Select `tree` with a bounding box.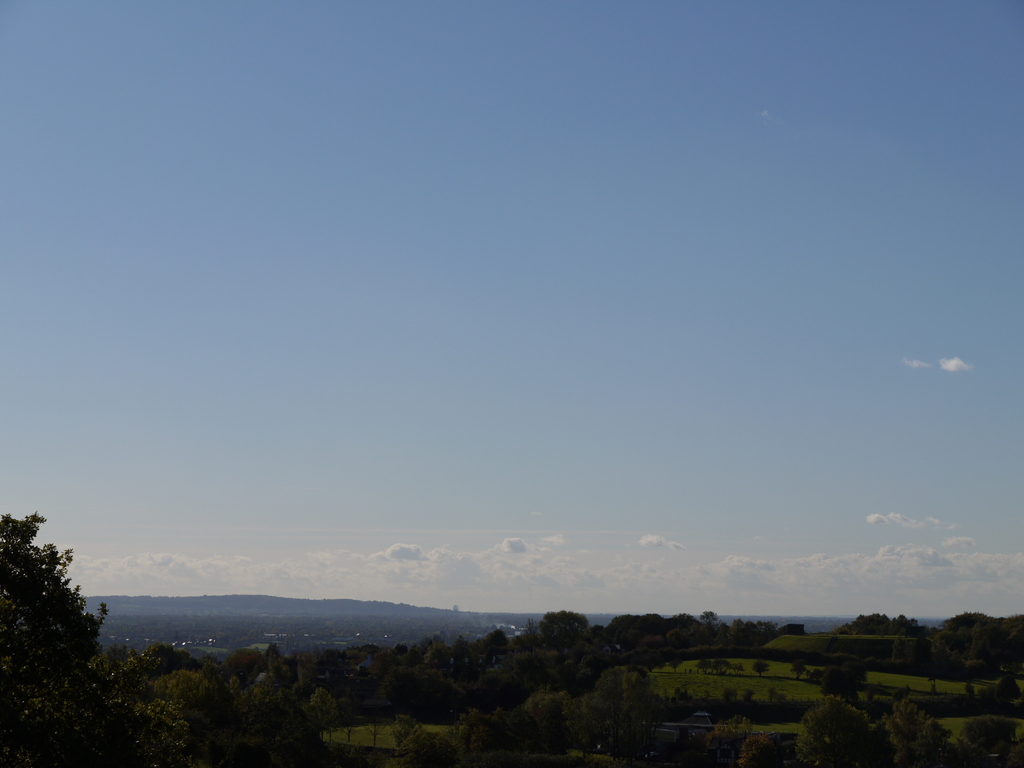
[8,532,86,669].
